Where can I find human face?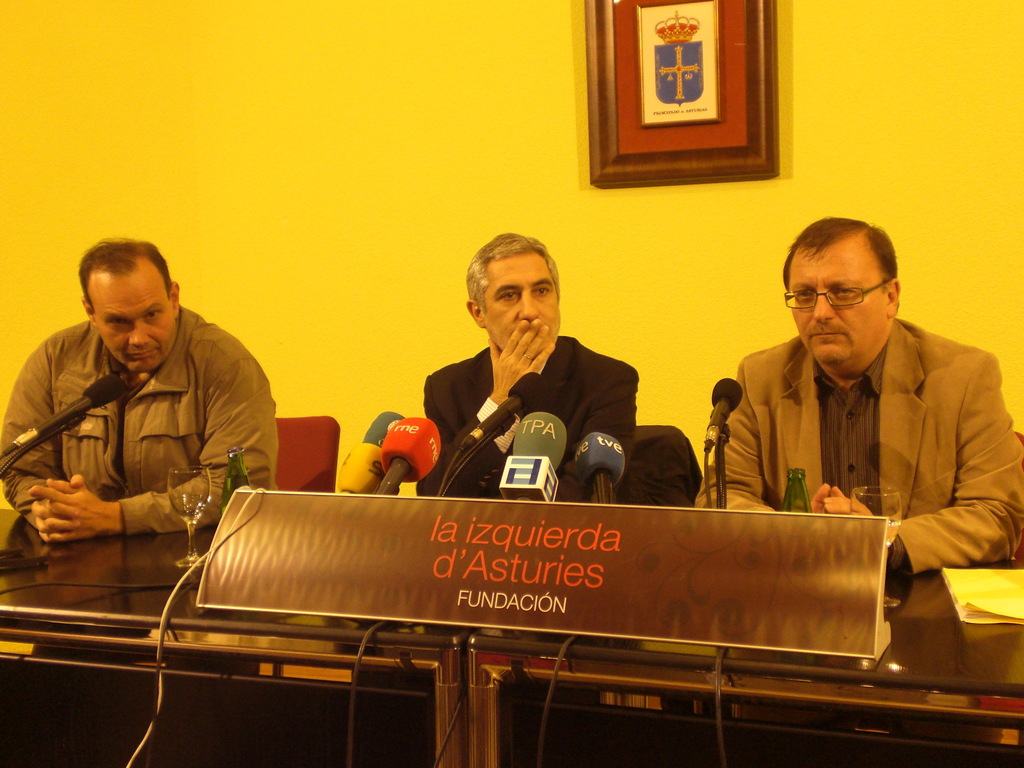
You can find it at Rect(785, 245, 881, 367).
